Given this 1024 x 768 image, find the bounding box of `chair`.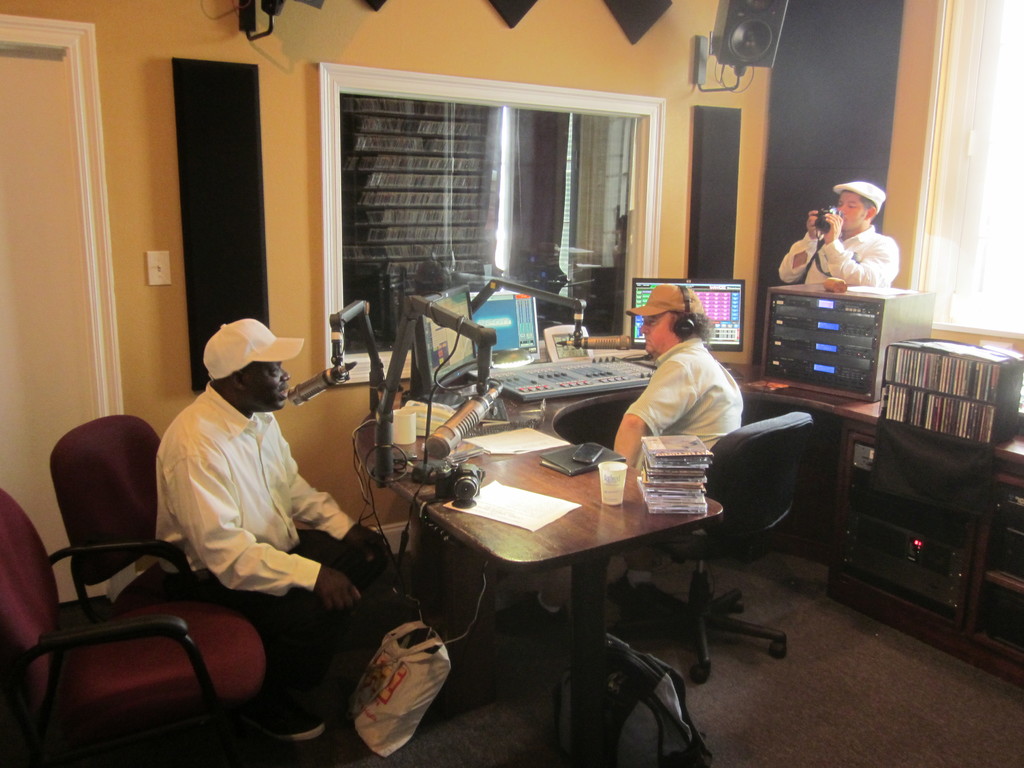
47,413,344,767.
